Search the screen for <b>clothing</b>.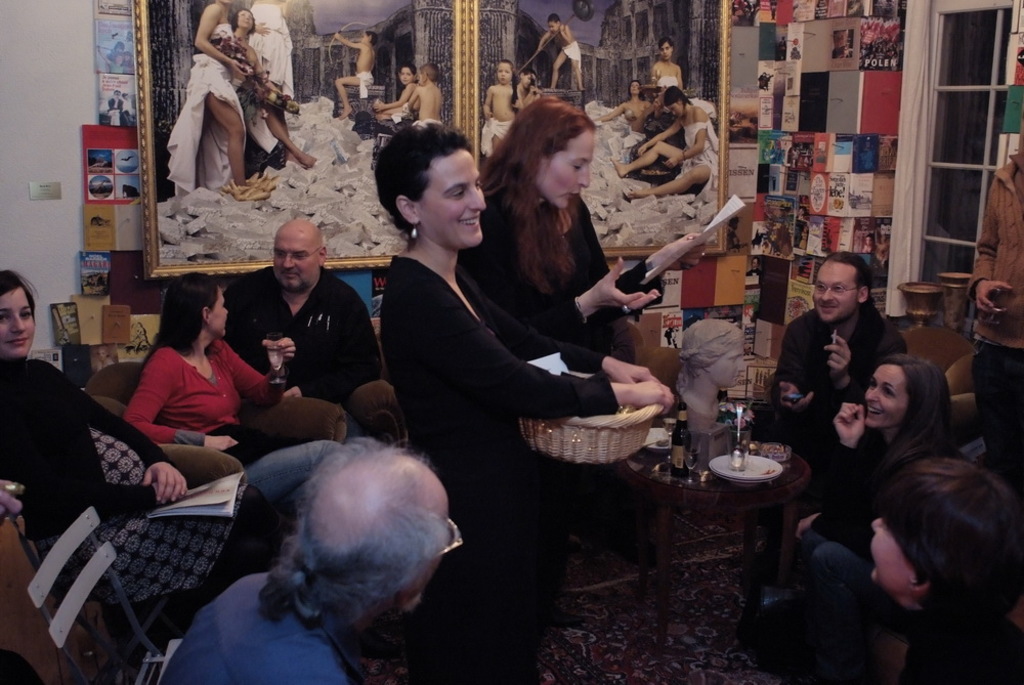
Found at region(164, 37, 241, 198).
